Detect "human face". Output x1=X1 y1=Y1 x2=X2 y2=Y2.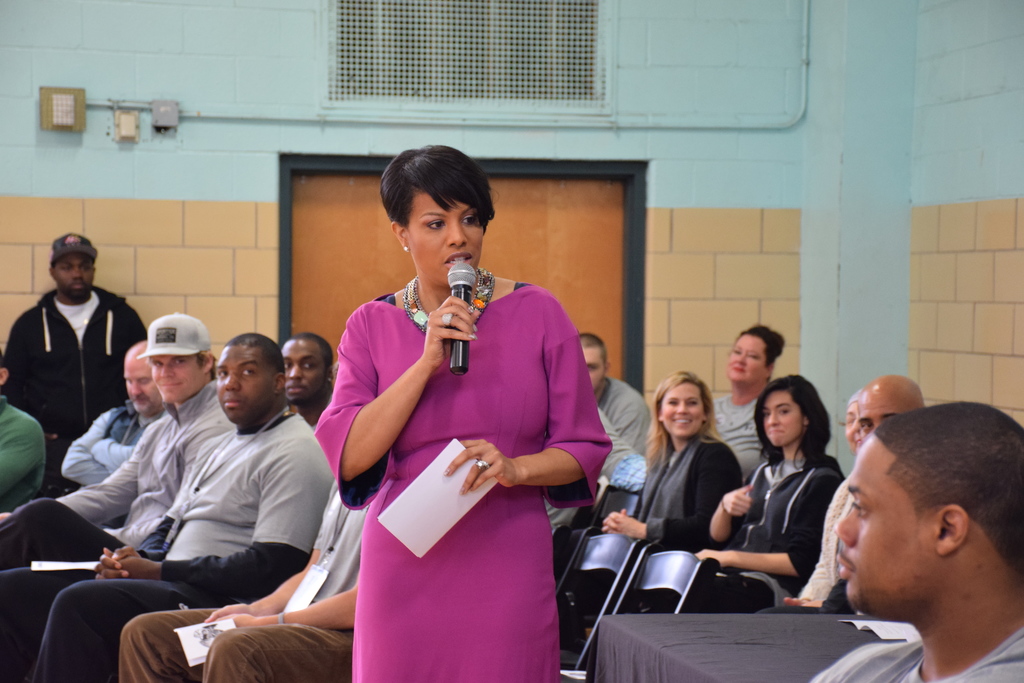
x1=837 y1=437 x2=931 y2=605.
